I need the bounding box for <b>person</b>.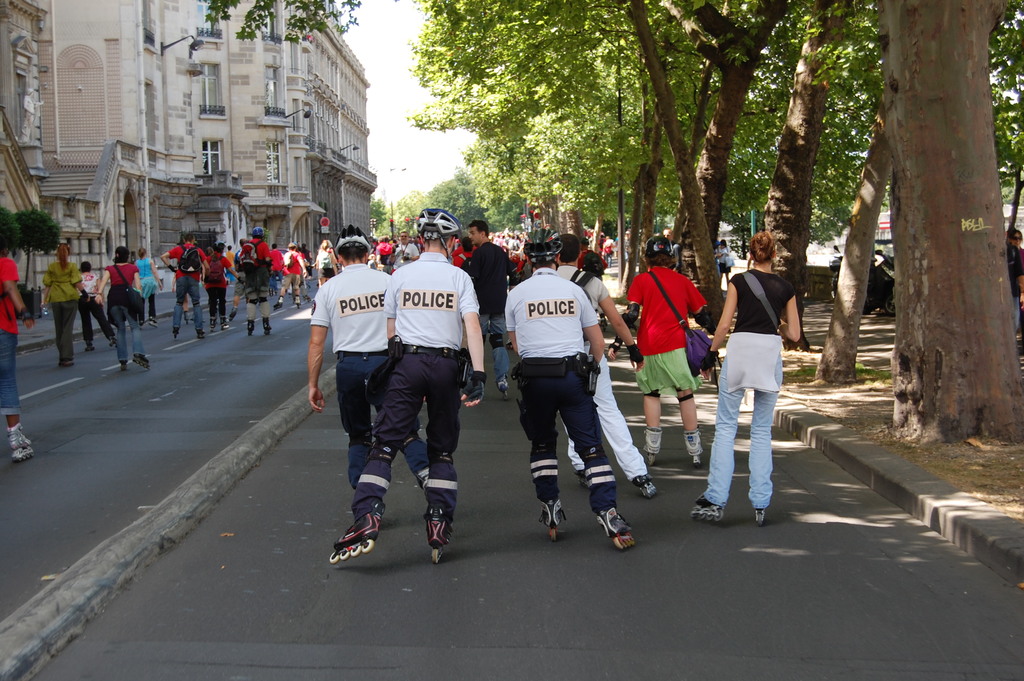
Here it is: Rect(604, 233, 719, 466).
